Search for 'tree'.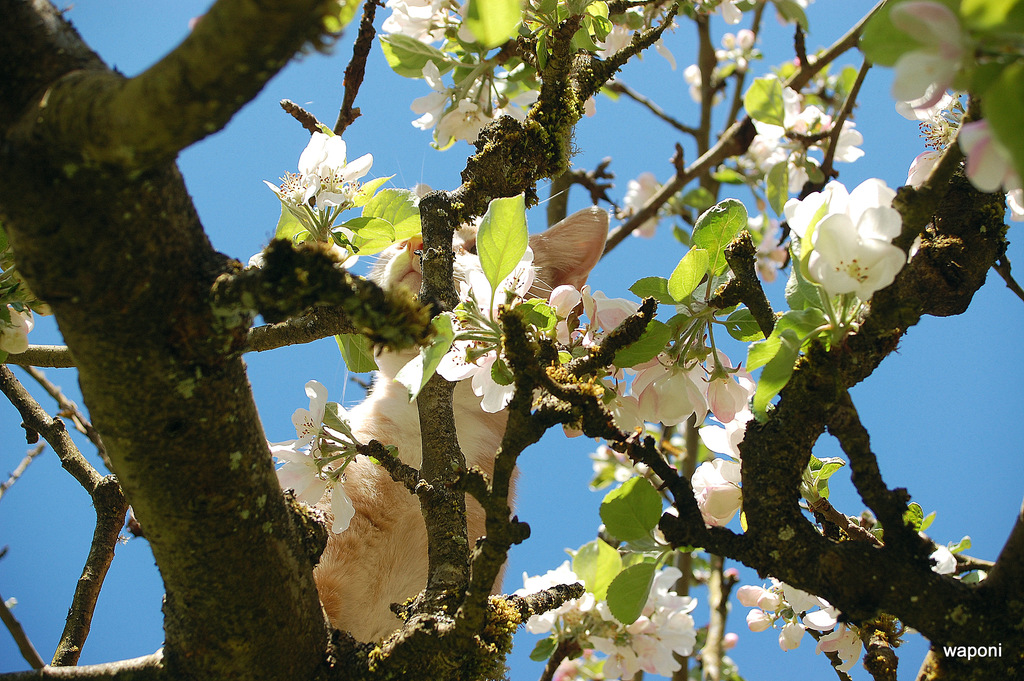
Found at 0, 0, 1023, 680.
